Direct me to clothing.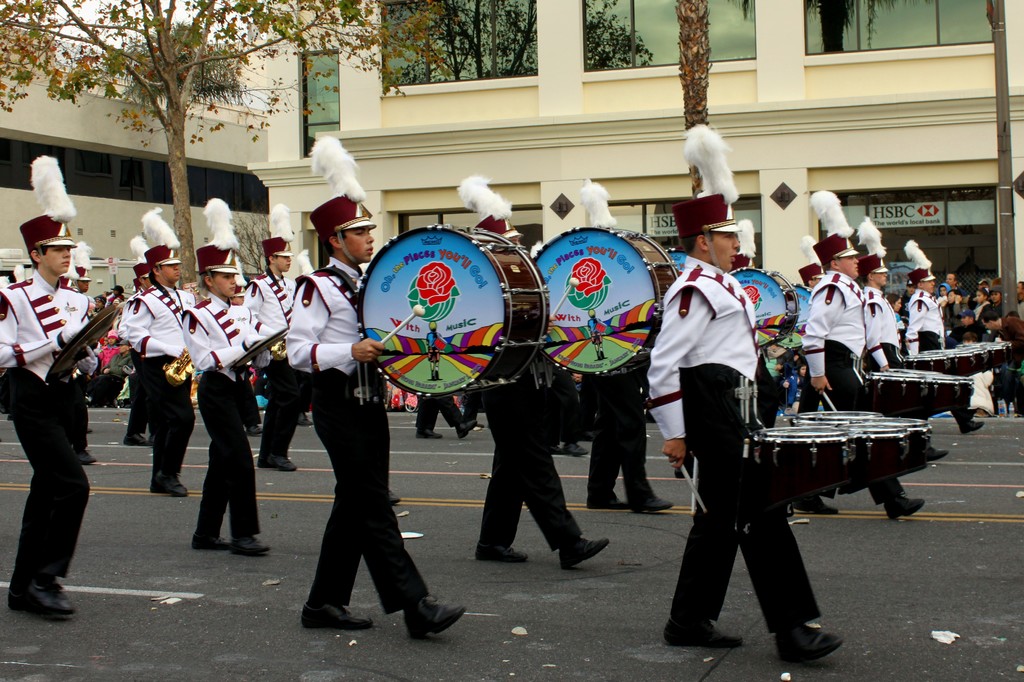
Direction: 248:273:308:465.
